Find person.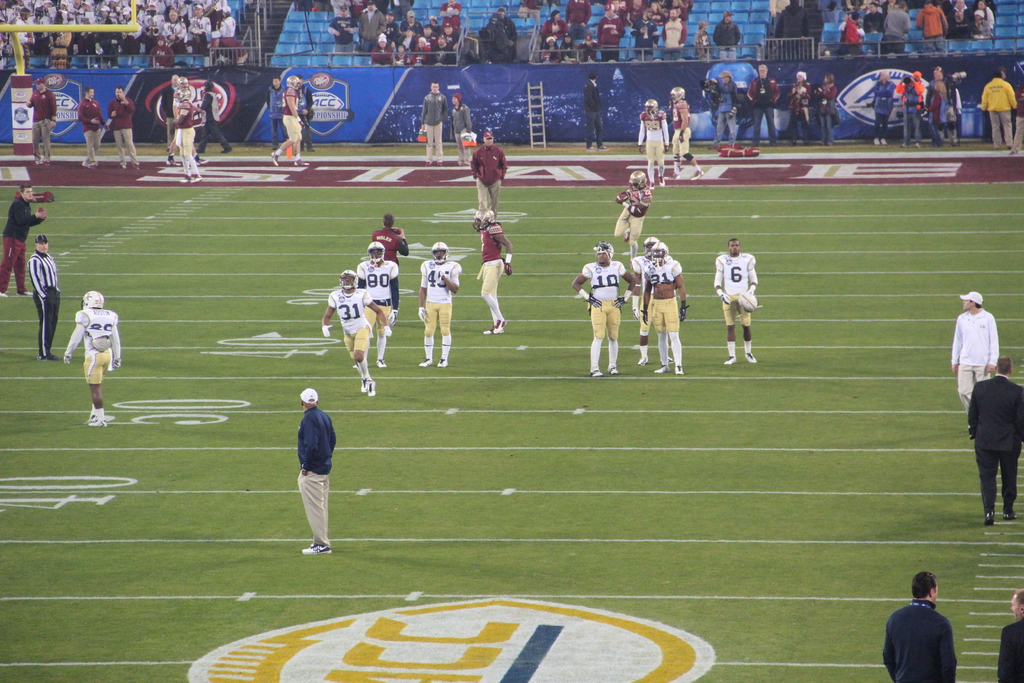
rect(972, 67, 1020, 161).
